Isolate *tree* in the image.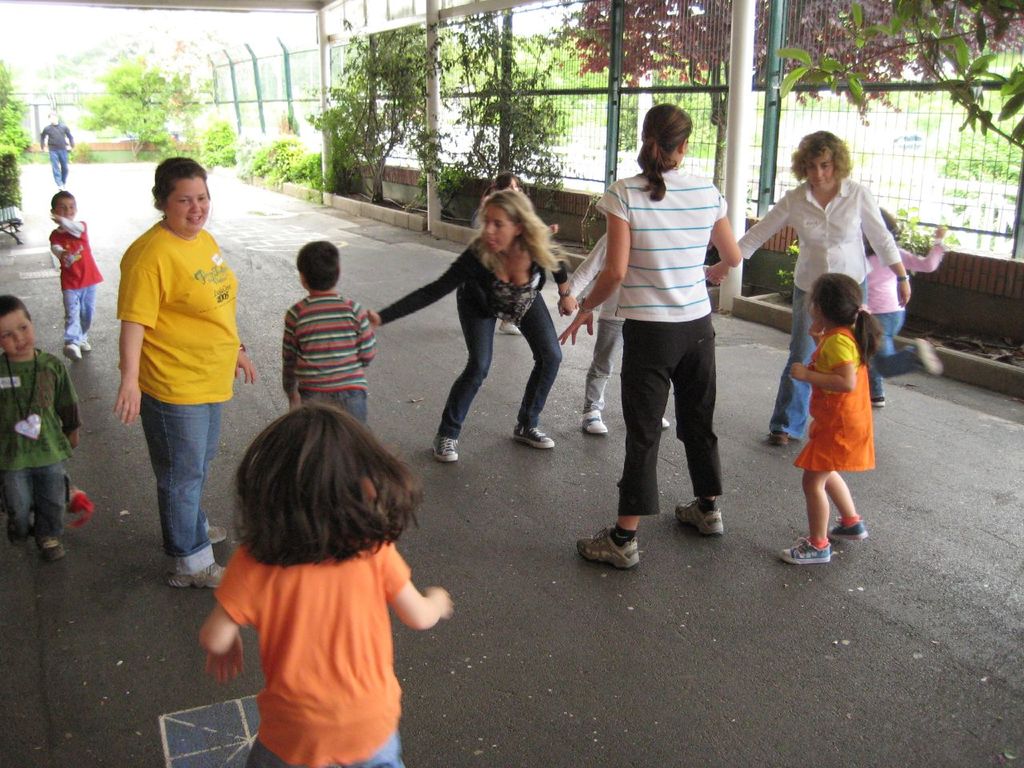
Isolated region: crop(82, 57, 219, 165).
